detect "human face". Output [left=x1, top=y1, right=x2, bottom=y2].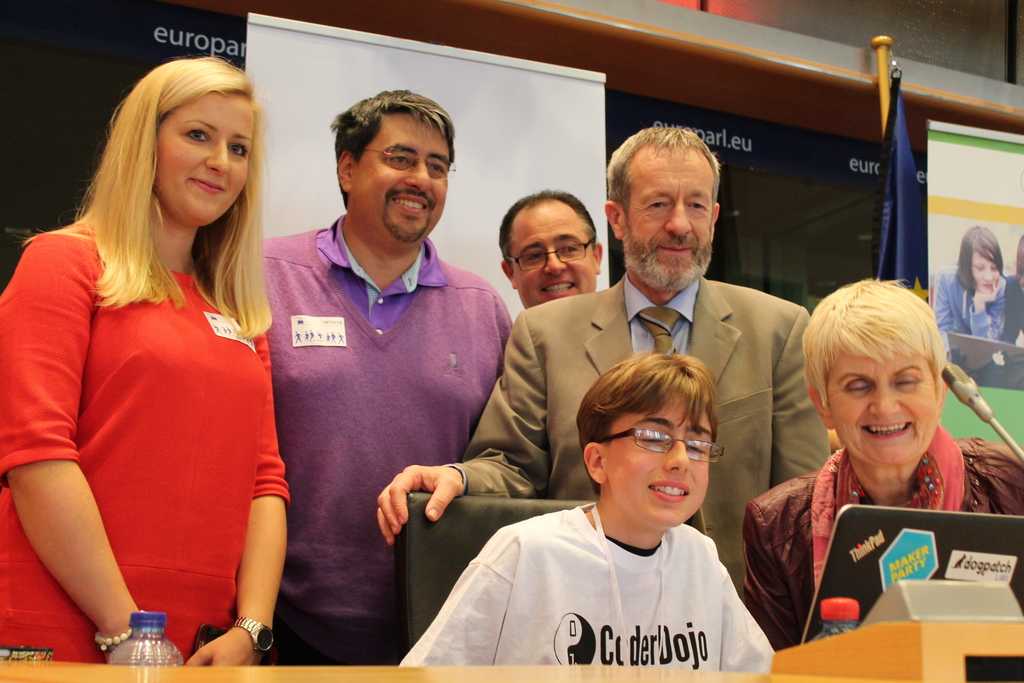
[left=352, top=113, right=444, bottom=242].
